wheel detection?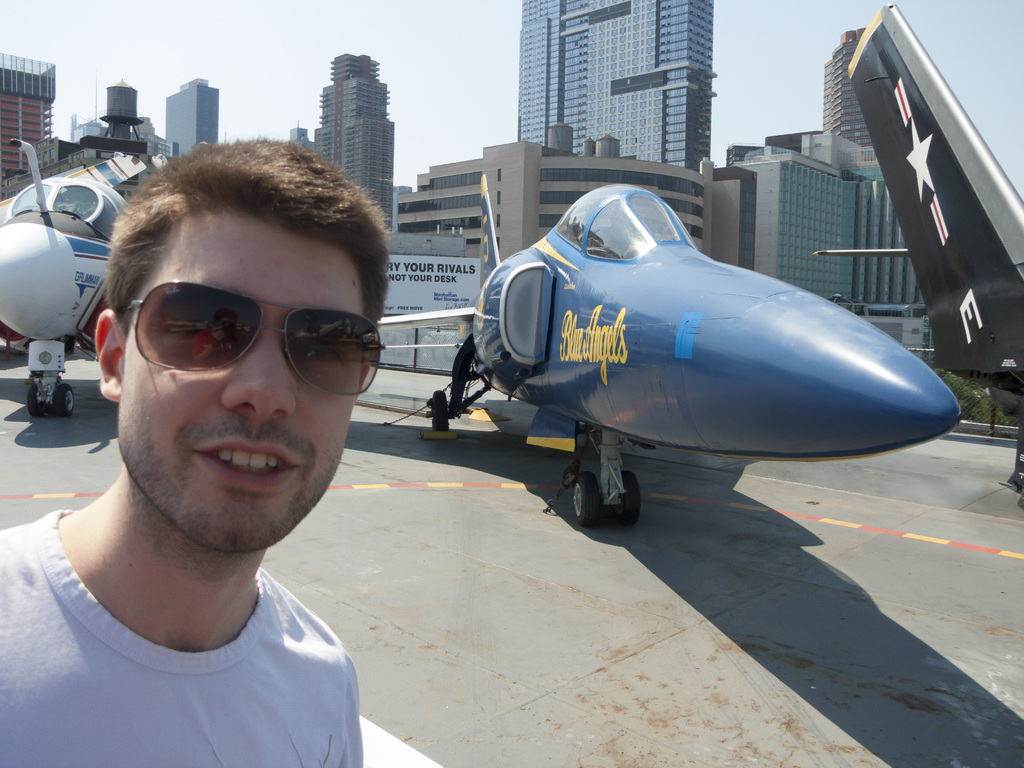
{"x1": 53, "y1": 385, "x2": 73, "y2": 413}
